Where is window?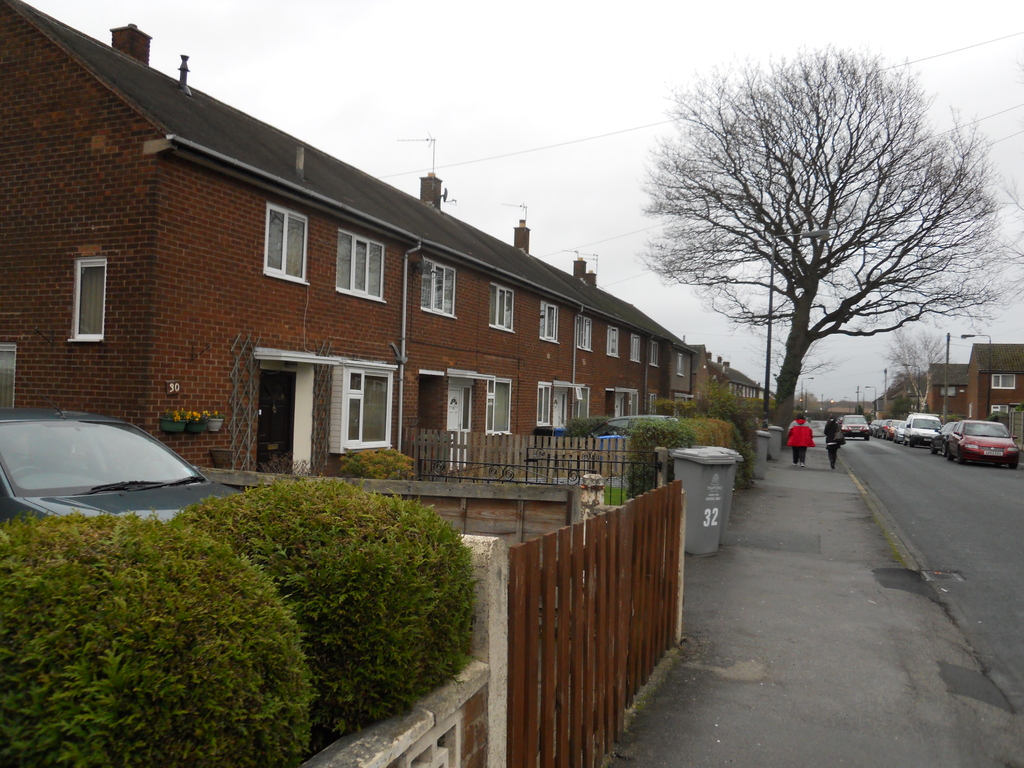
651:347:659:364.
